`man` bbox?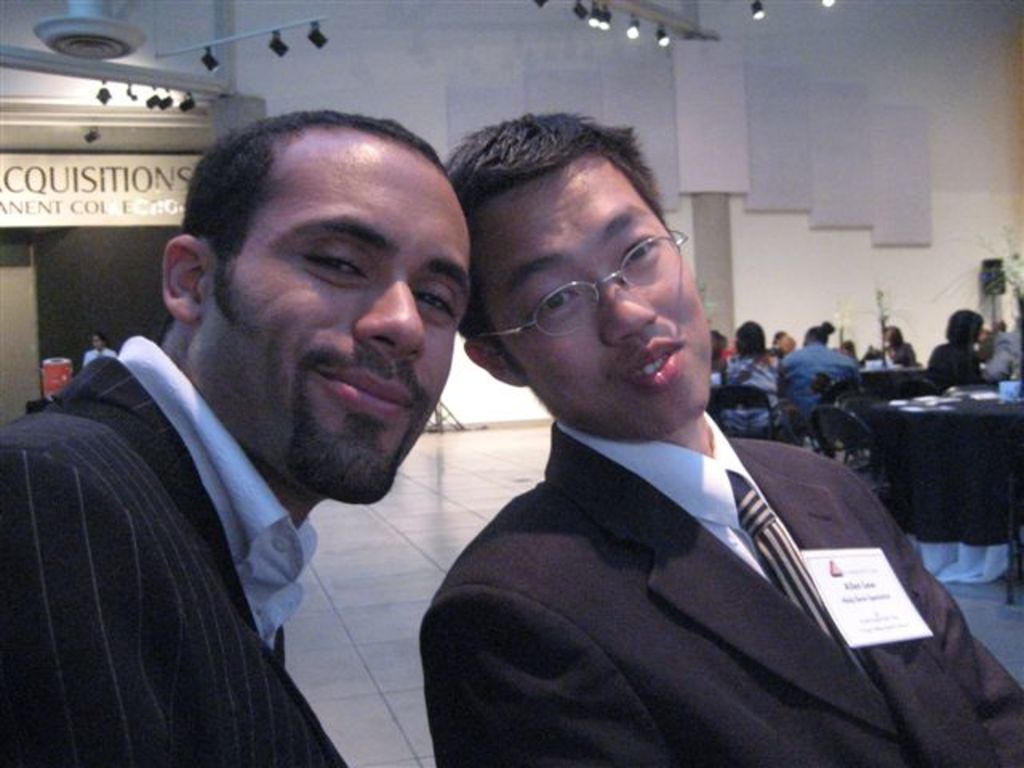
crop(710, 331, 736, 371)
